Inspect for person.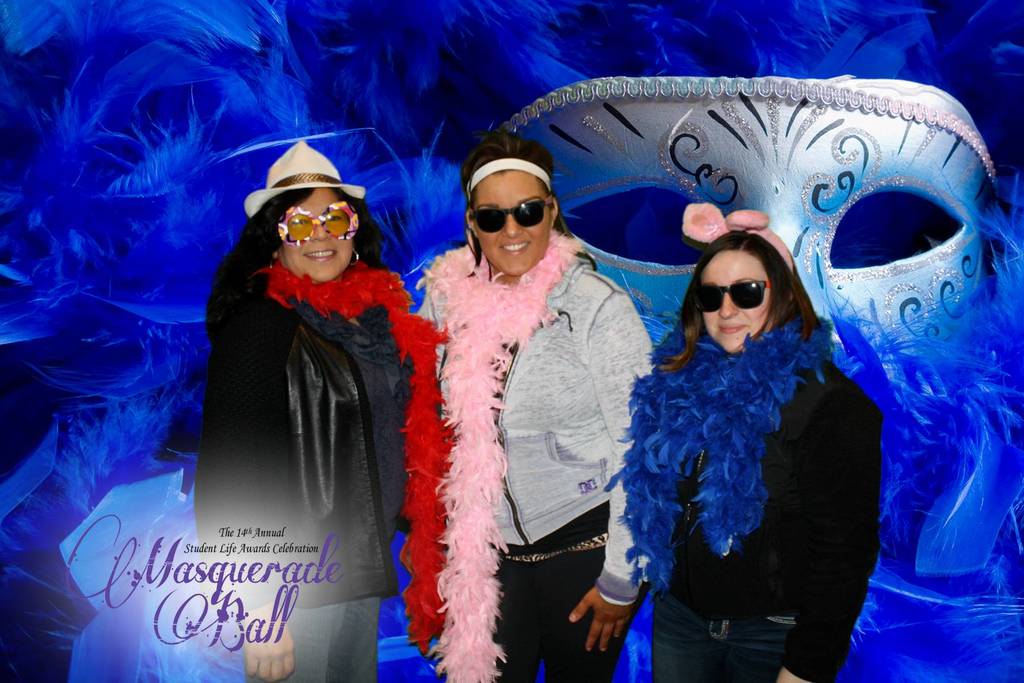
Inspection: select_region(380, 140, 629, 682).
